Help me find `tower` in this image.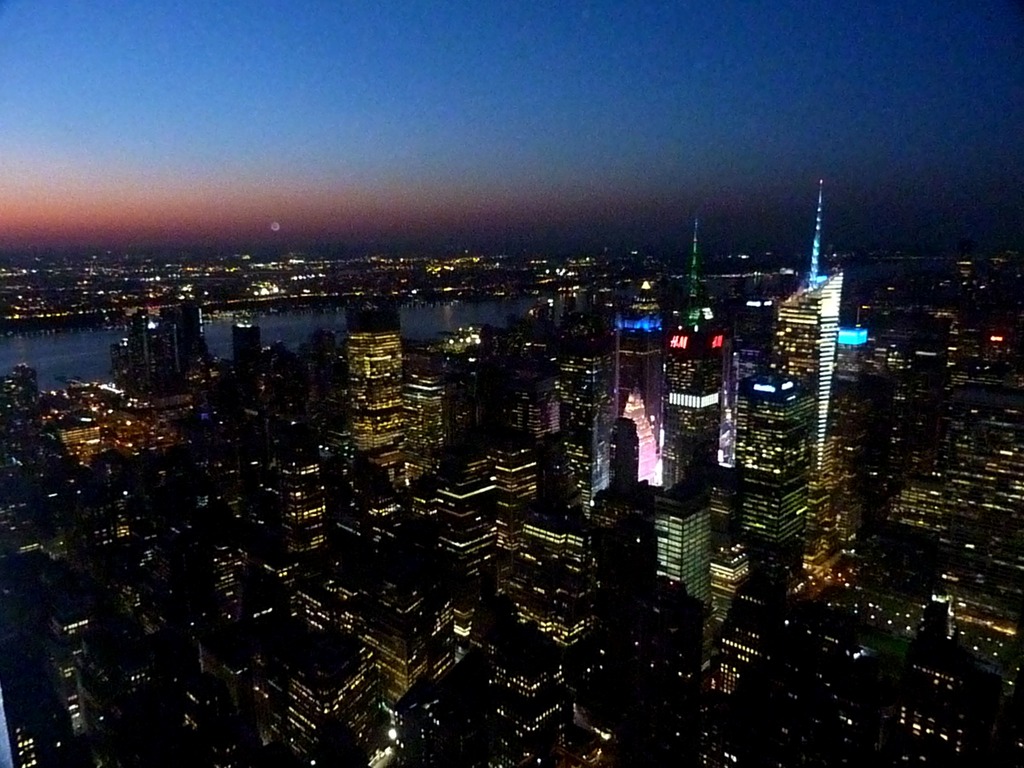
Found it: (left=715, top=186, right=892, bottom=581).
